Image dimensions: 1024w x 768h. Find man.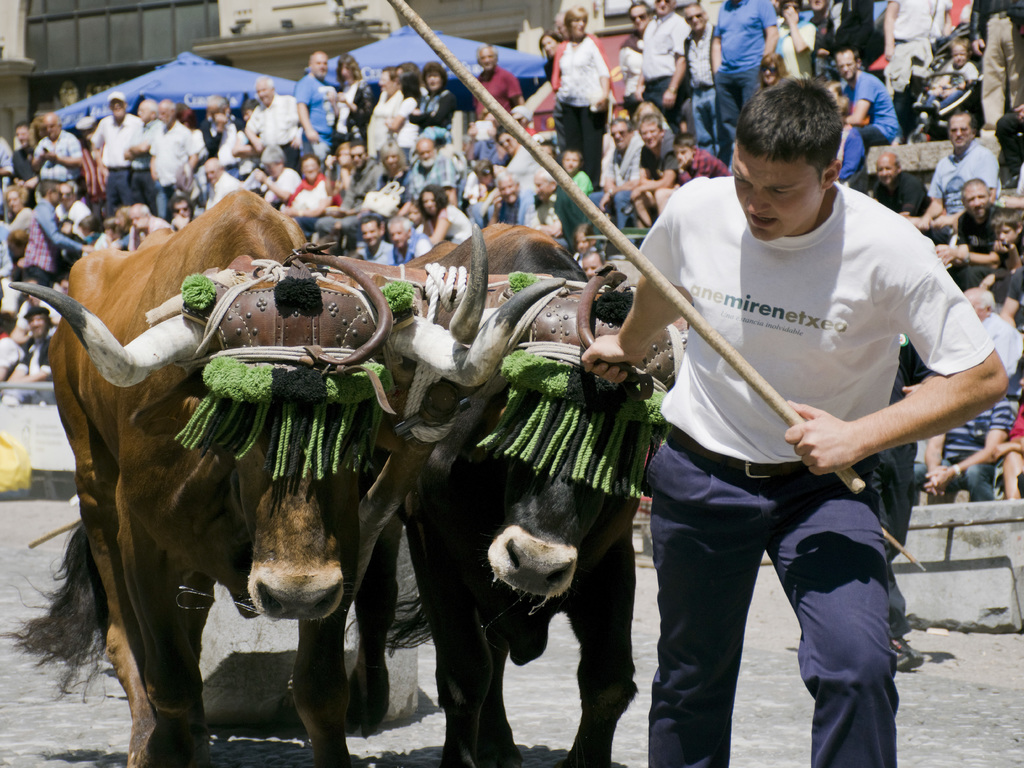
bbox=[239, 70, 300, 172].
